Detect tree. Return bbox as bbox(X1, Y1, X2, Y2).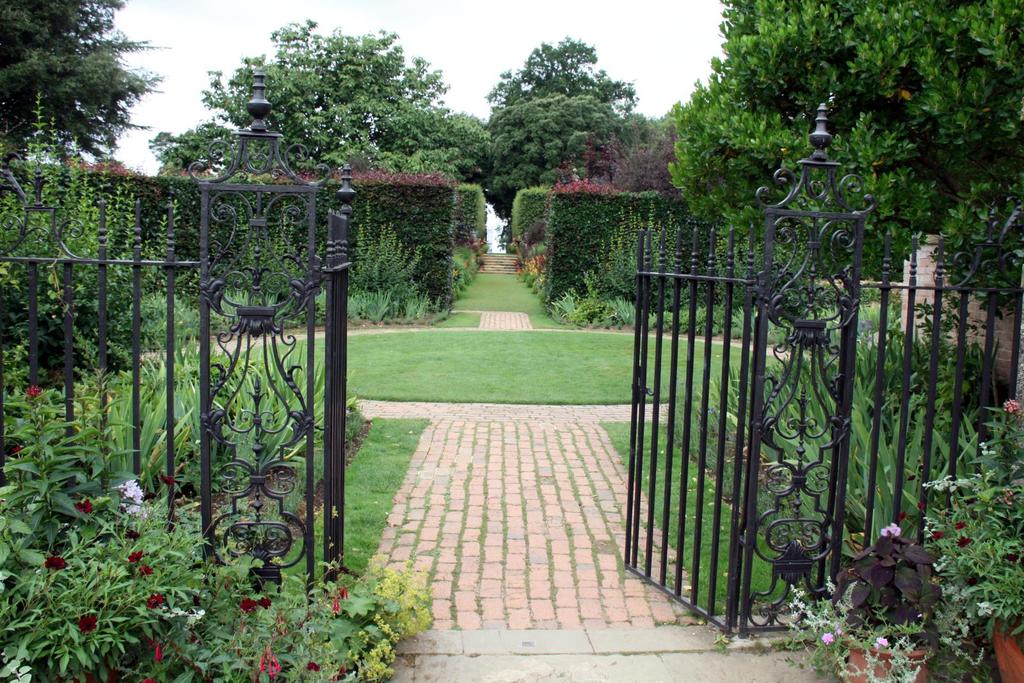
bbox(474, 38, 687, 224).
